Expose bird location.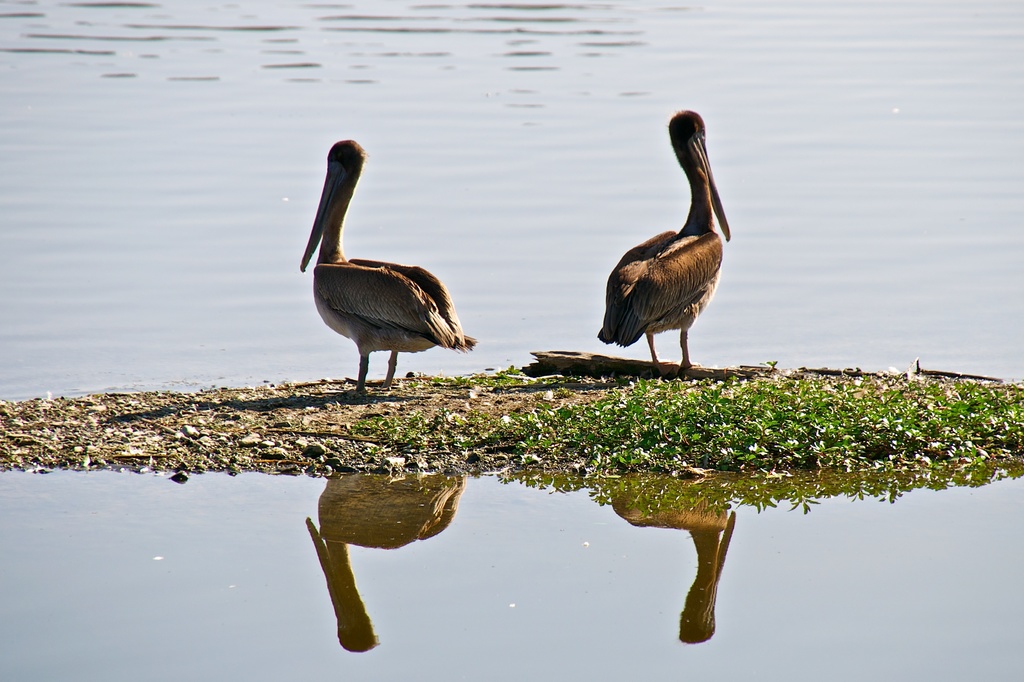
Exposed at {"left": 598, "top": 134, "right": 733, "bottom": 383}.
